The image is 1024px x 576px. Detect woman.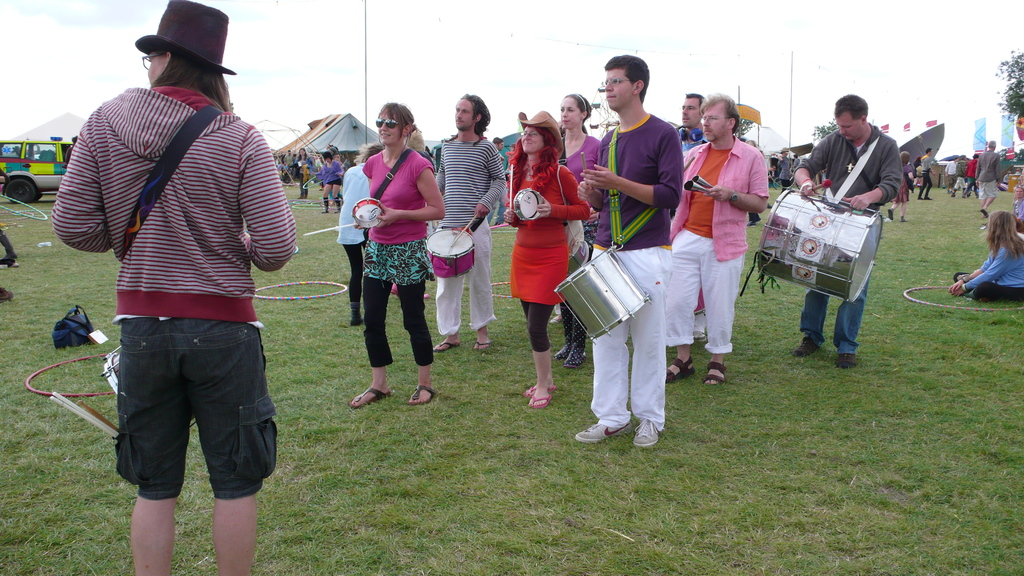
Detection: l=502, t=109, r=586, b=413.
